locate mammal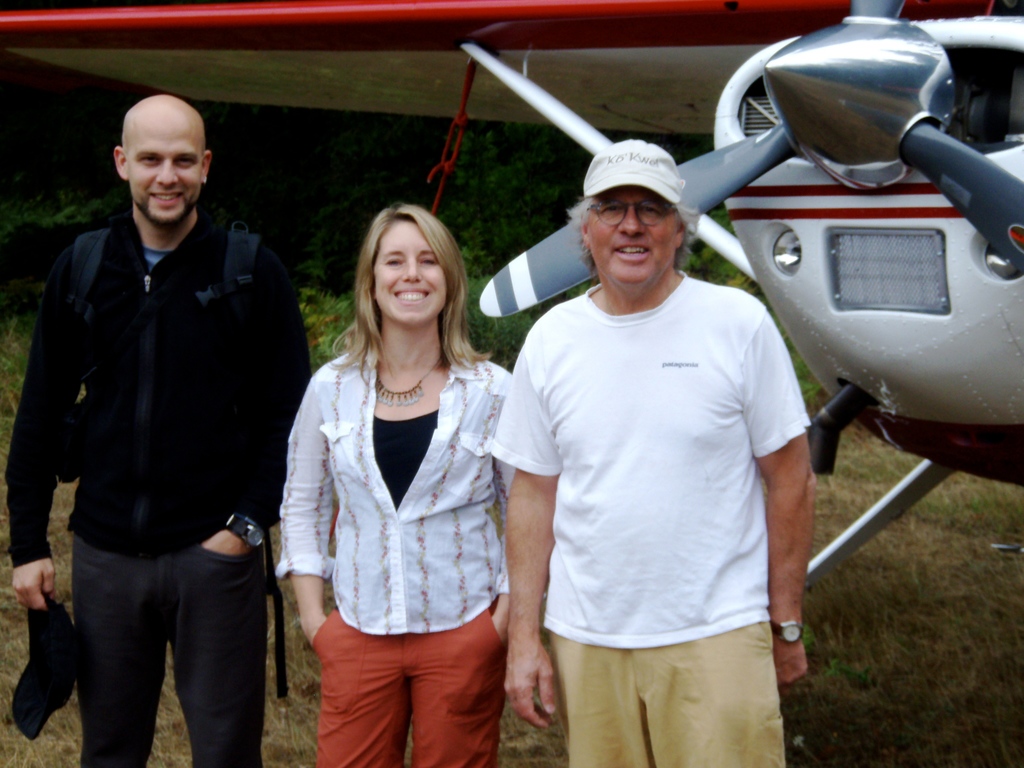
l=8, t=122, r=307, b=767
